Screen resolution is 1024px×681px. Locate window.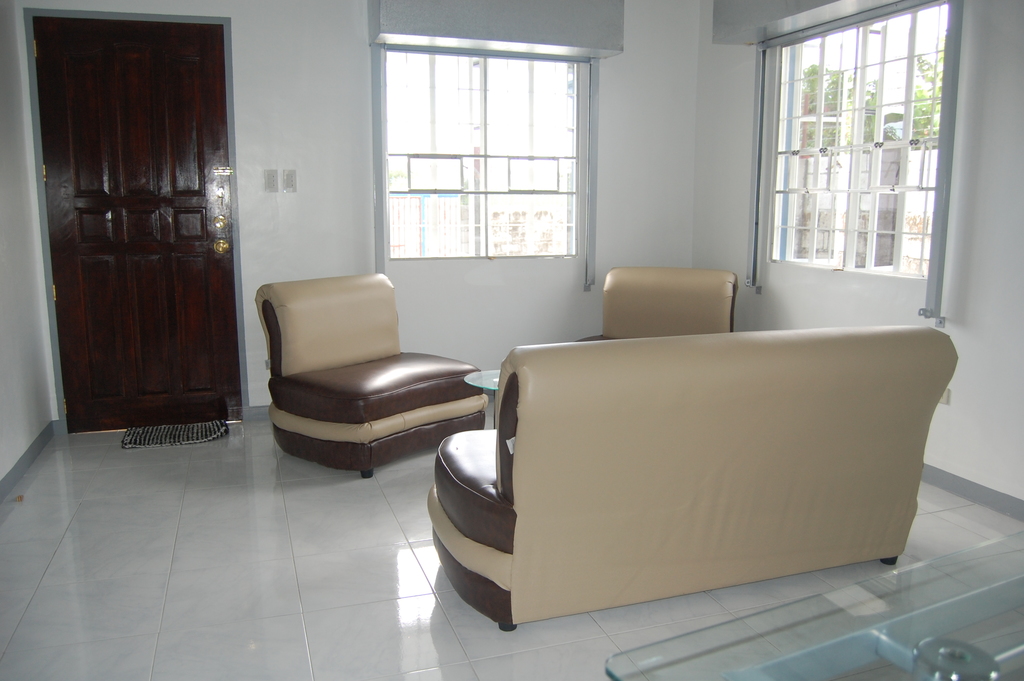
(785,0,976,299).
